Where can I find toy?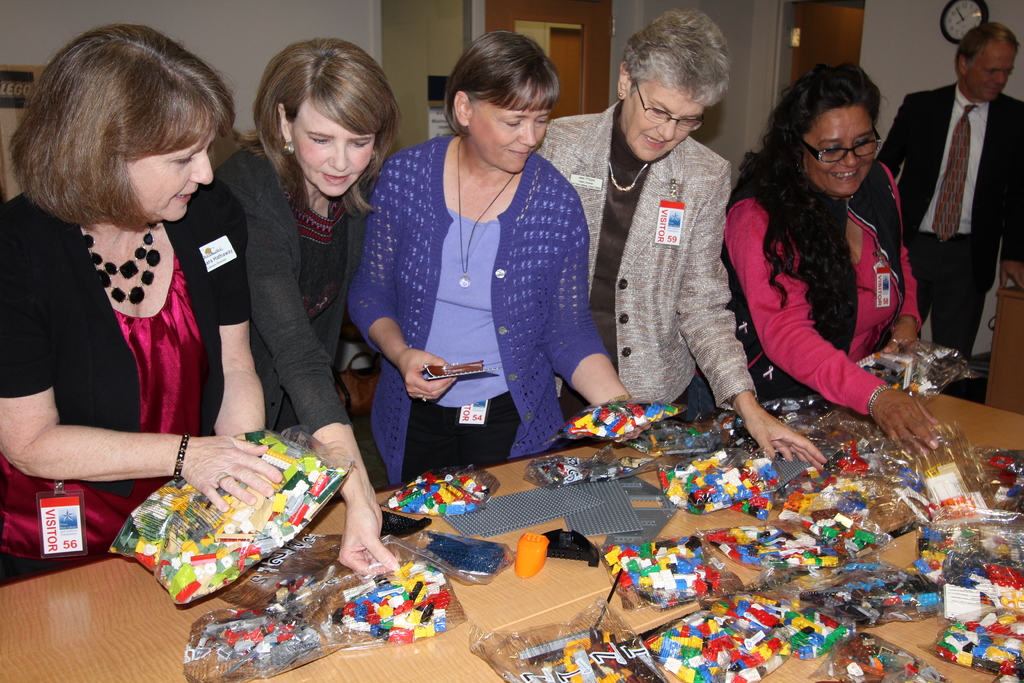
You can find it at Rect(934, 605, 1023, 682).
